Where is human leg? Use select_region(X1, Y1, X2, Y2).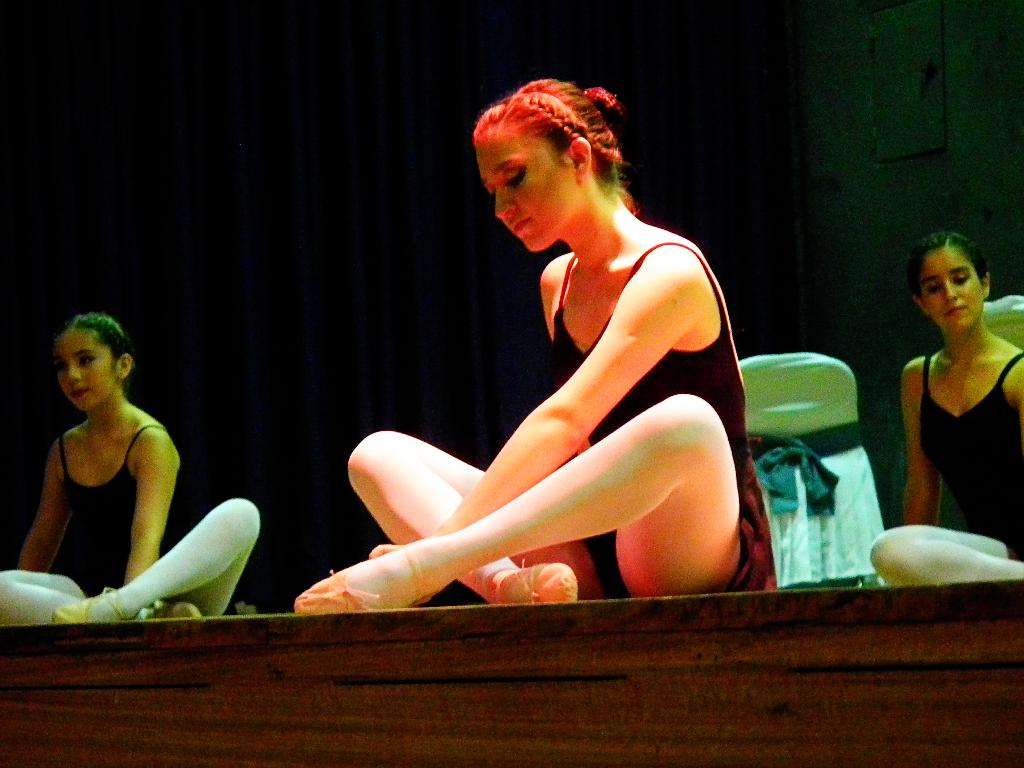
select_region(340, 428, 600, 606).
